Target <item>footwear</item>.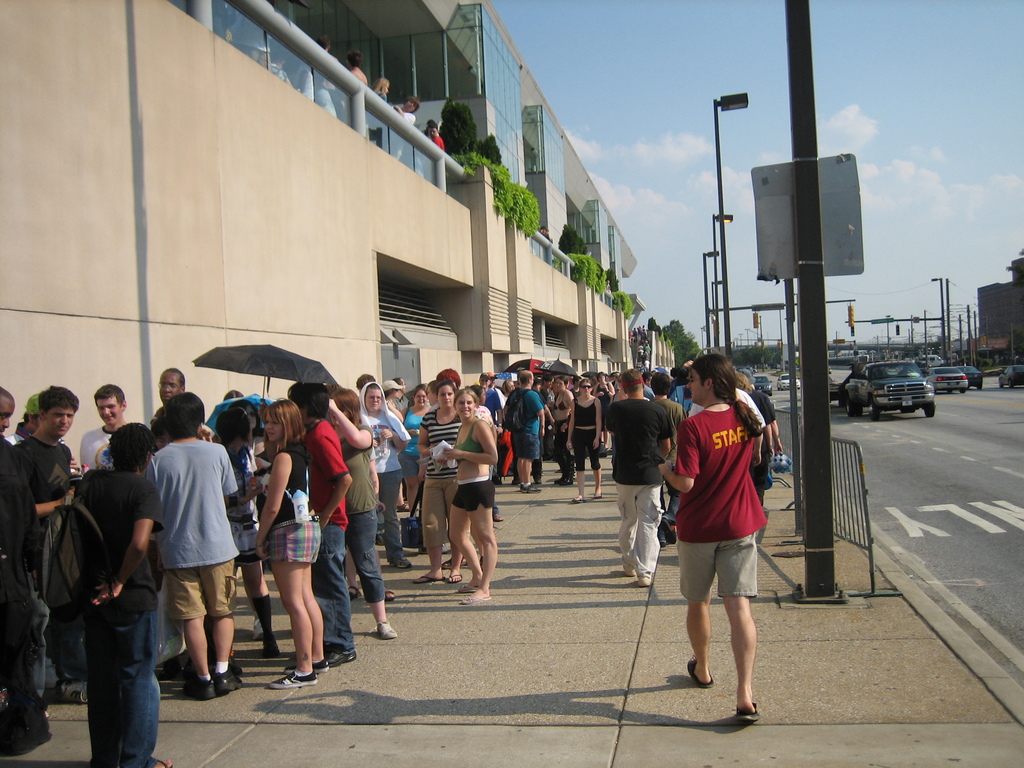
Target region: {"x1": 607, "y1": 445, "x2": 612, "y2": 454}.
